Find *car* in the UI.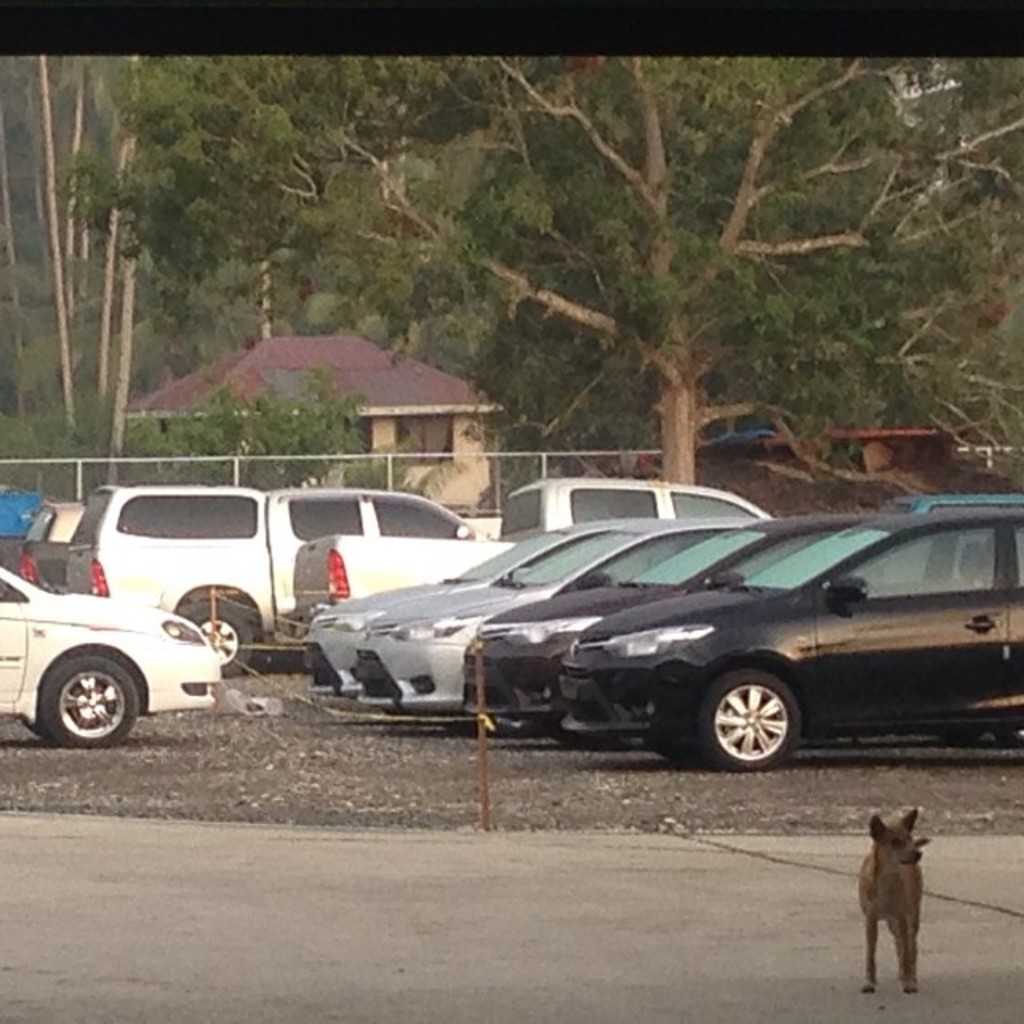
UI element at [475, 509, 888, 744].
